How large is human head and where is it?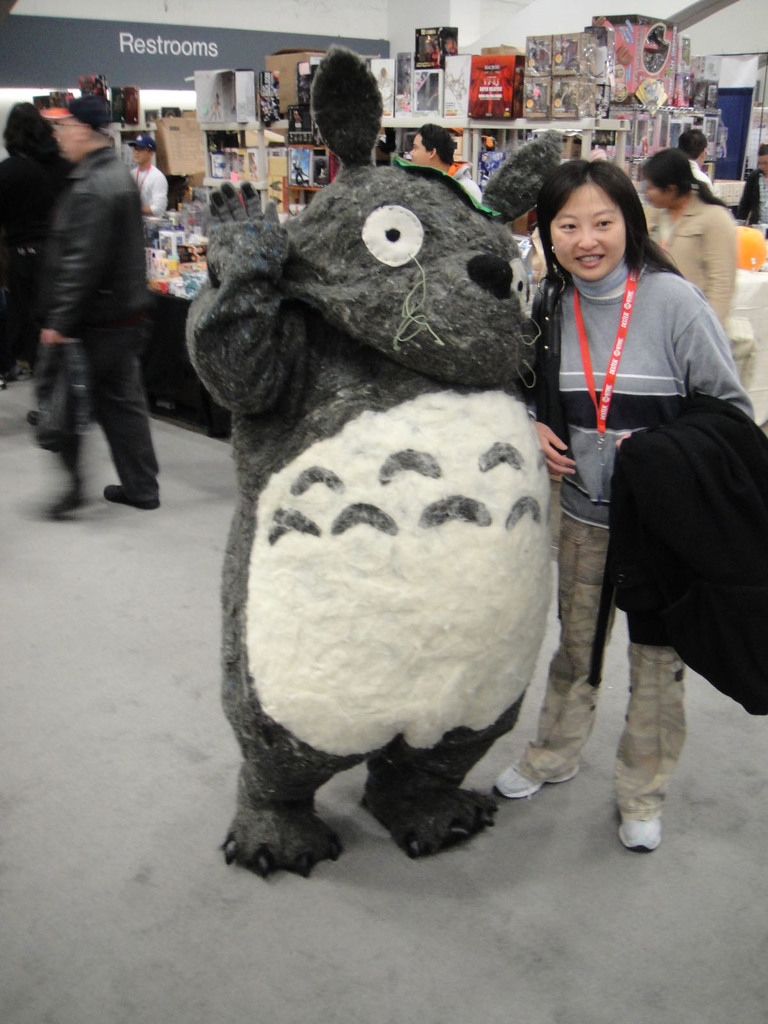
Bounding box: [756, 142, 767, 173].
